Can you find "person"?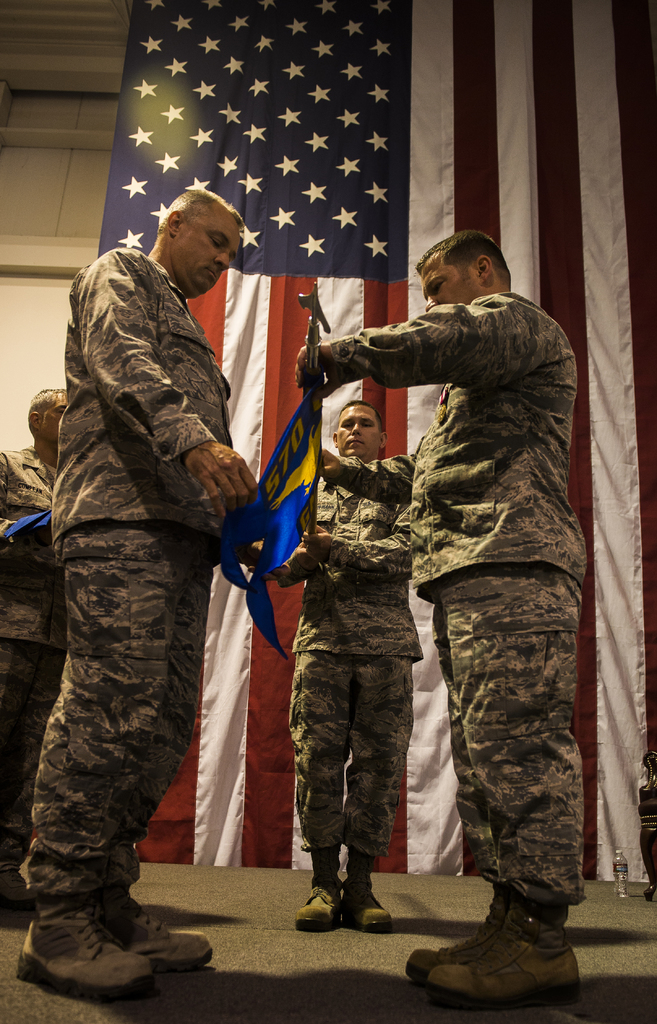
Yes, bounding box: crop(15, 201, 256, 1014).
